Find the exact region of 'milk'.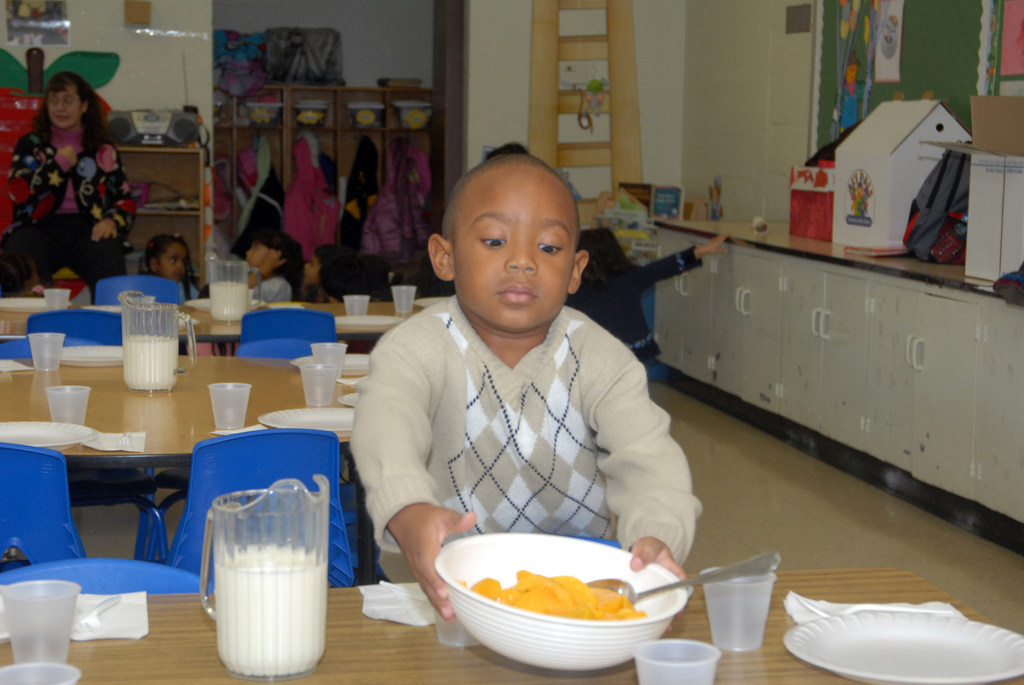
Exact region: region(211, 282, 251, 322).
